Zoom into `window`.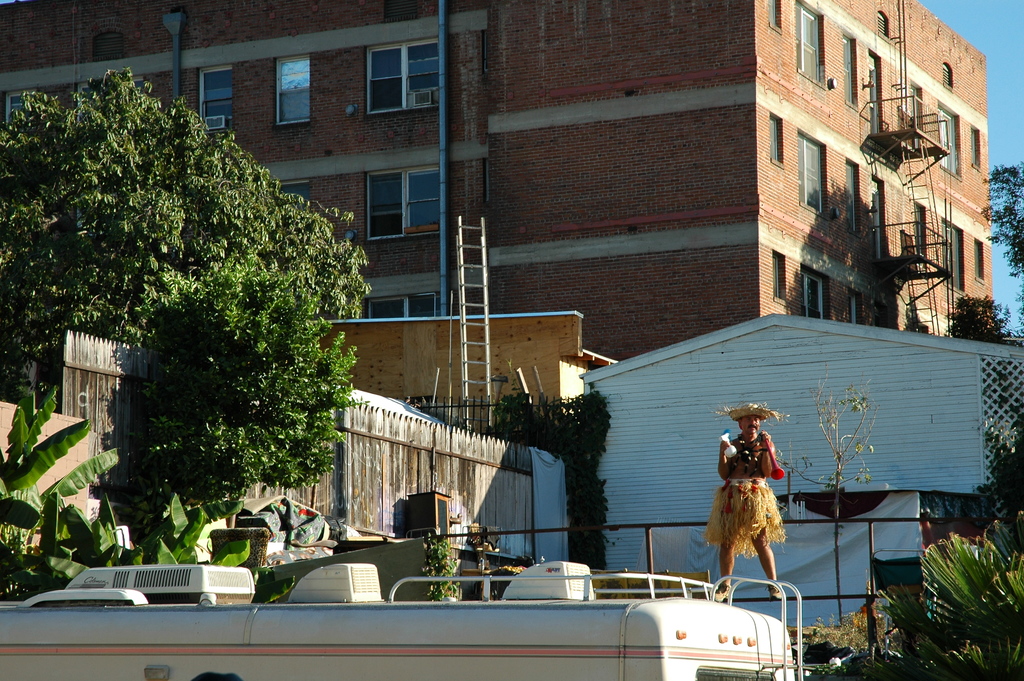
Zoom target: region(908, 85, 925, 127).
